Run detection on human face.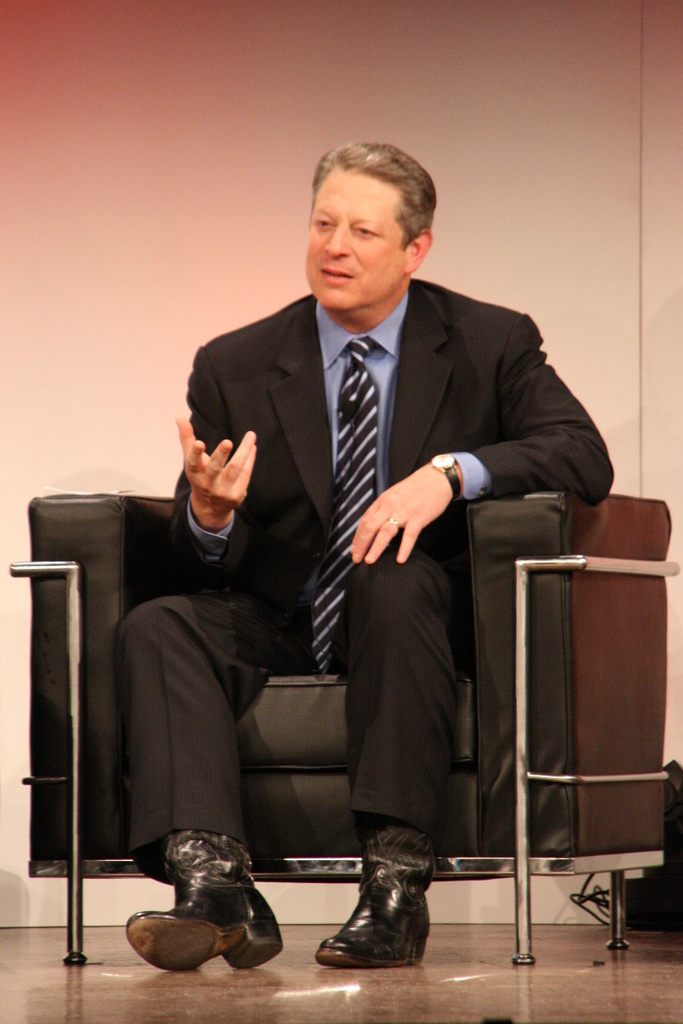
Result: <box>301,164,401,311</box>.
